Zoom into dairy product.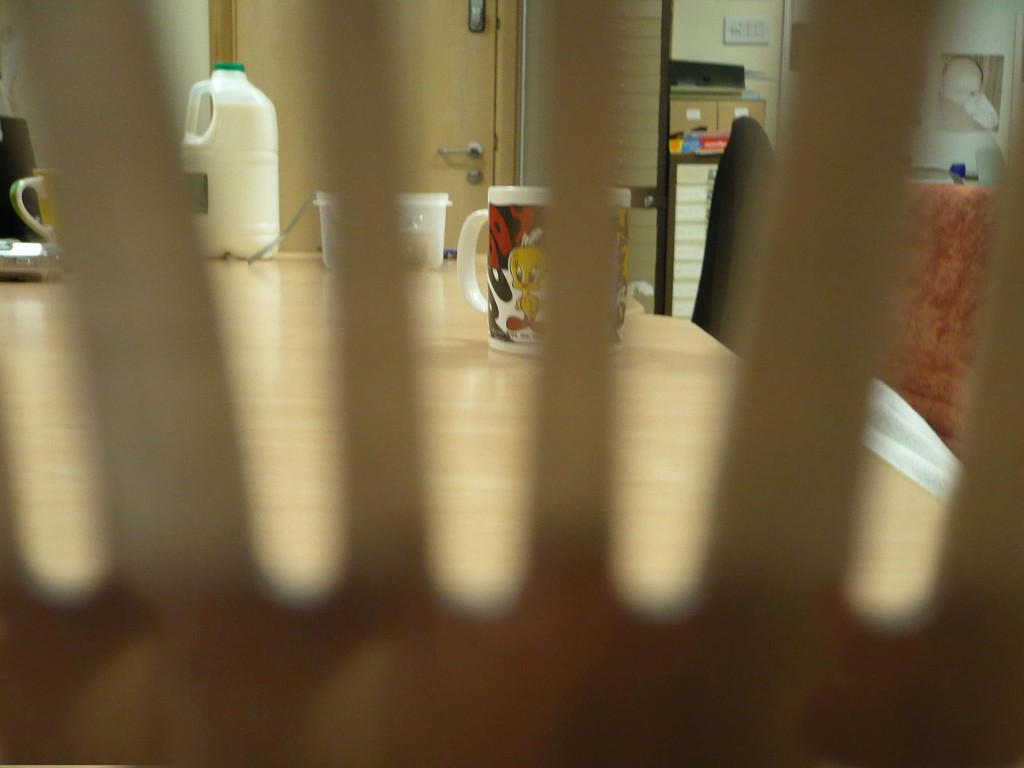
Zoom target: (176,98,284,259).
